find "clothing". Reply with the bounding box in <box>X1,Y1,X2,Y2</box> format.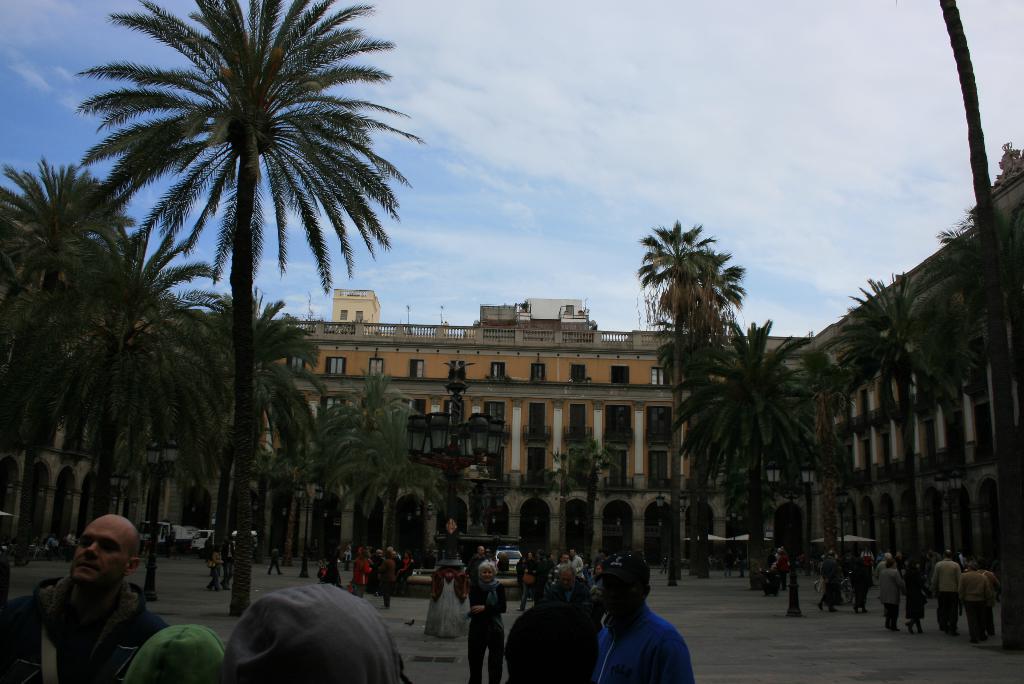
<box>568,553,586,577</box>.
